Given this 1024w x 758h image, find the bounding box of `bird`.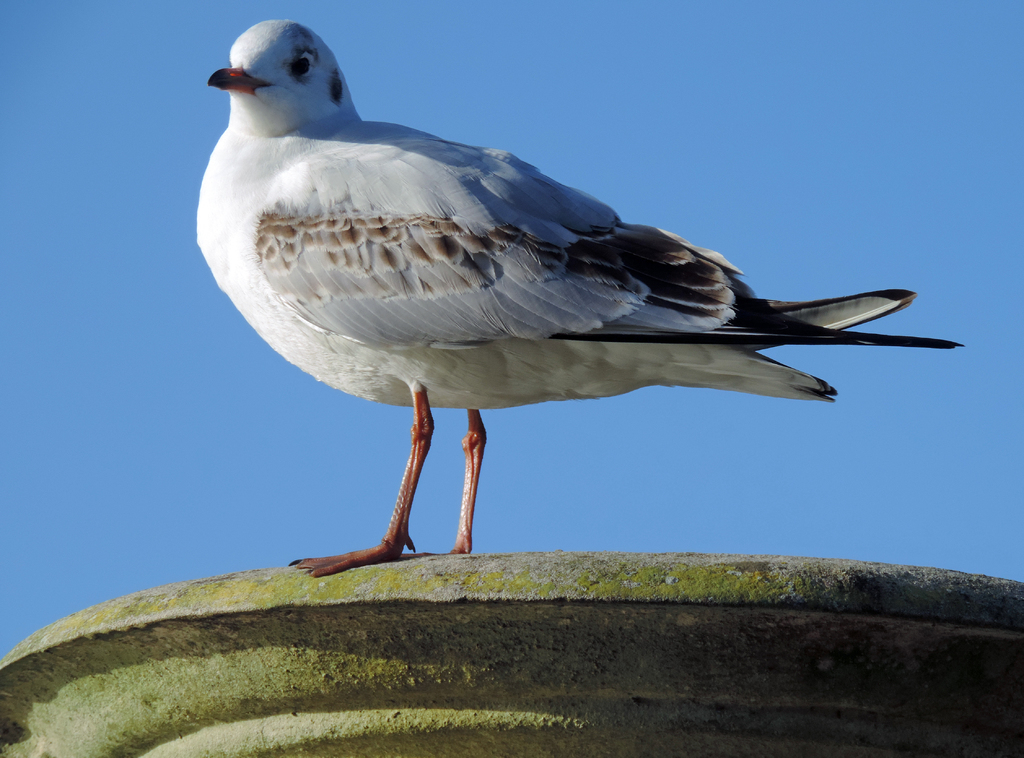
198/8/968/575.
